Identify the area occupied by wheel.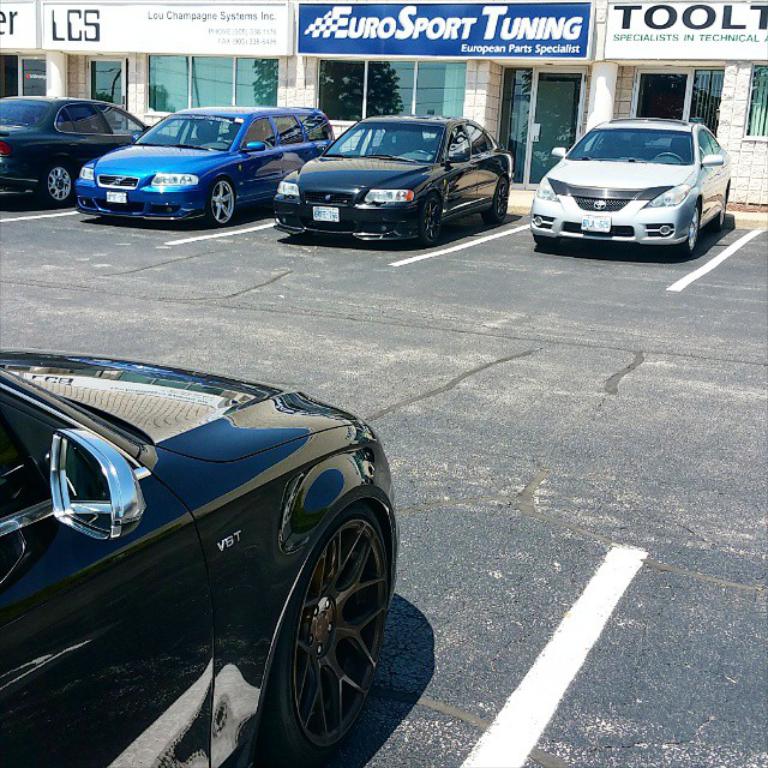
Area: [42, 161, 76, 206].
